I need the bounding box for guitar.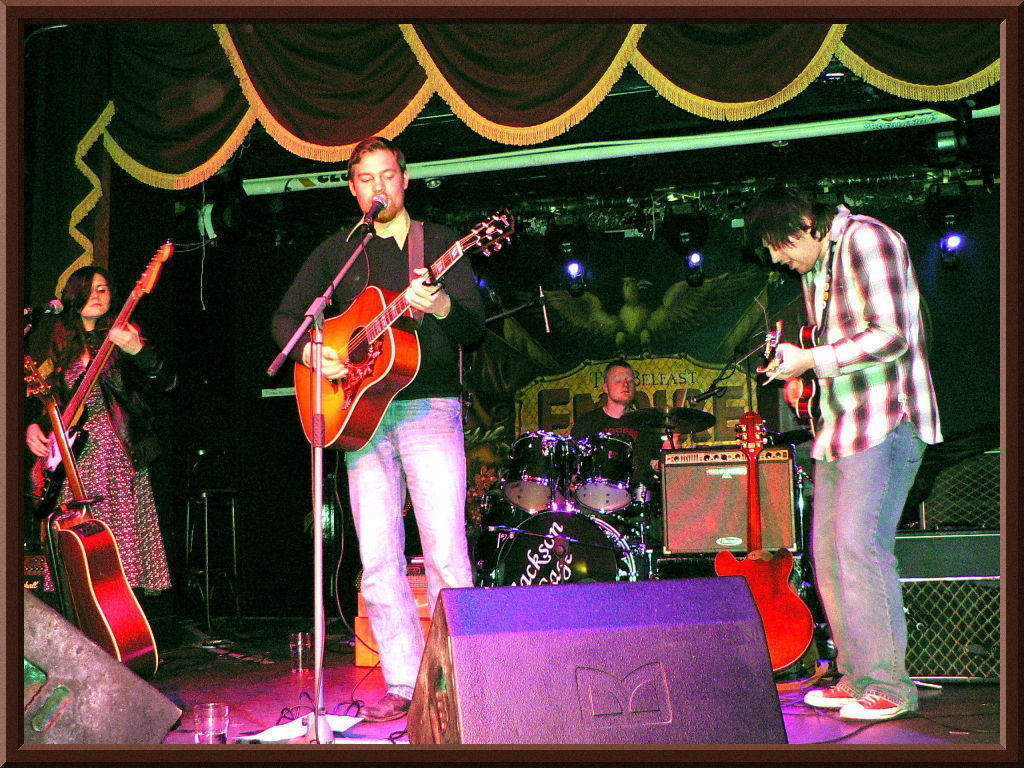
Here it is: box=[14, 234, 172, 517].
